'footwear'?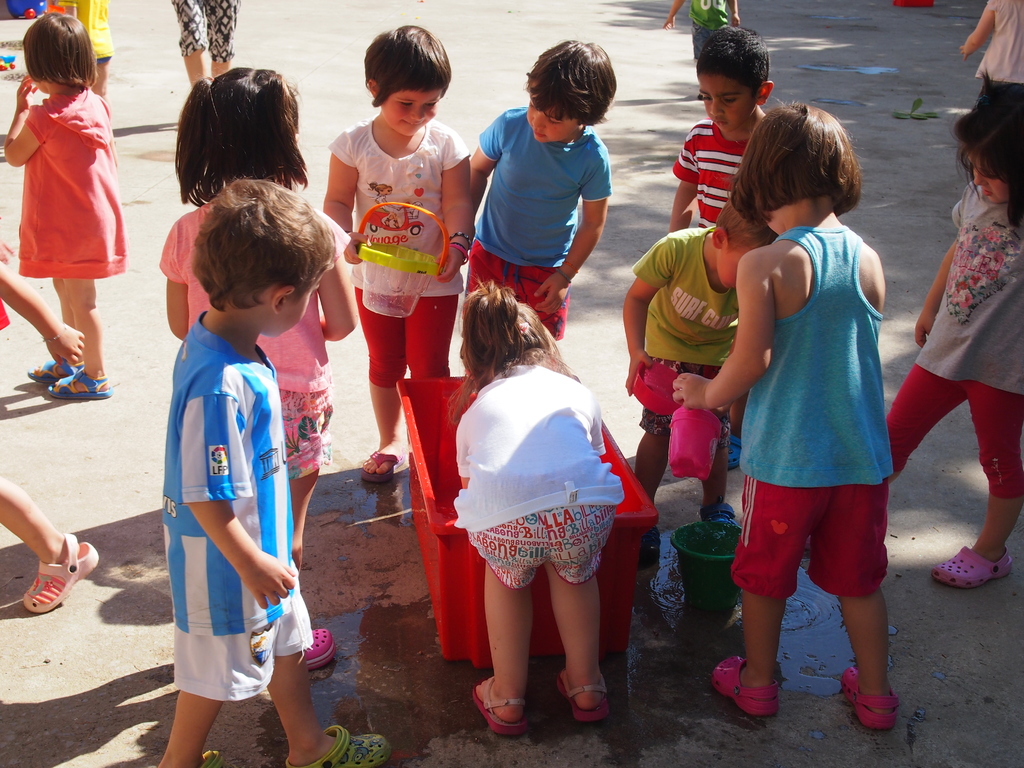
705,505,731,521
